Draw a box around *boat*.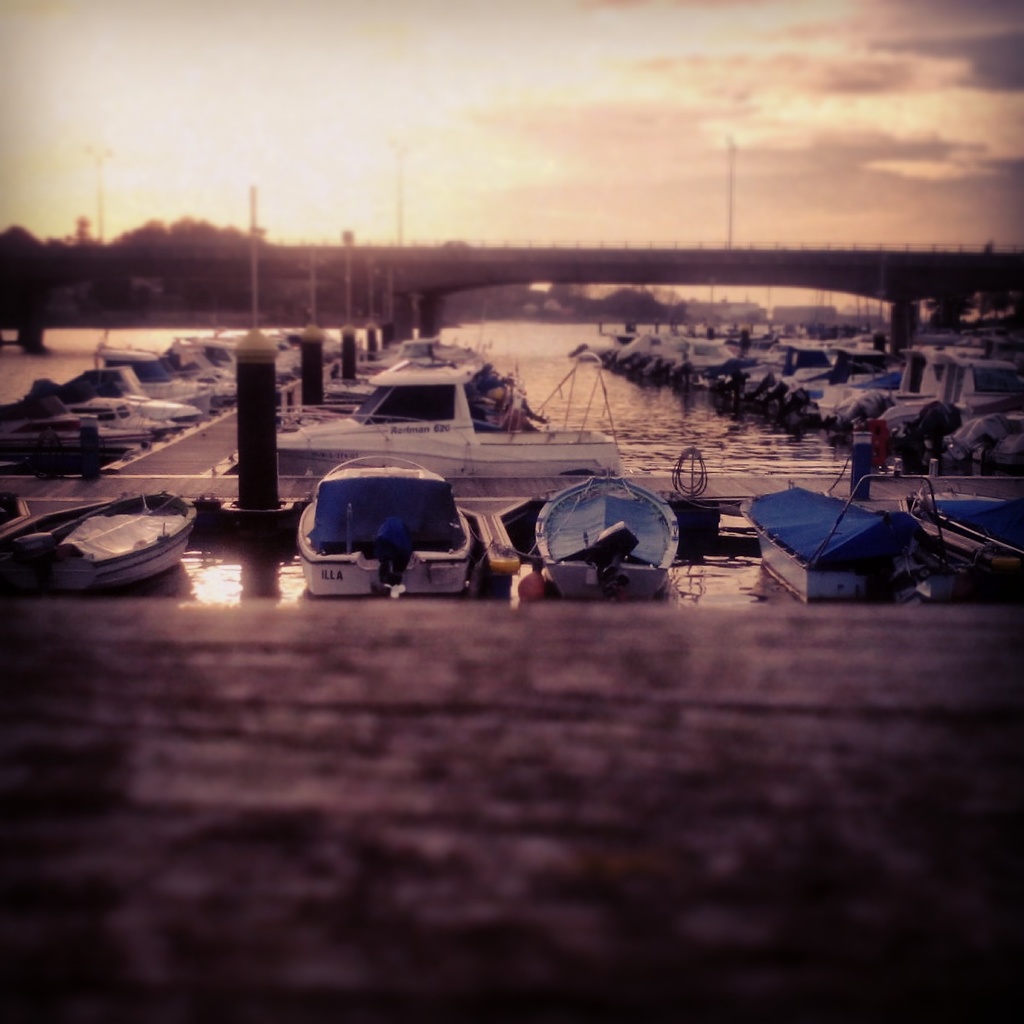
{"x1": 537, "y1": 473, "x2": 681, "y2": 602}.
